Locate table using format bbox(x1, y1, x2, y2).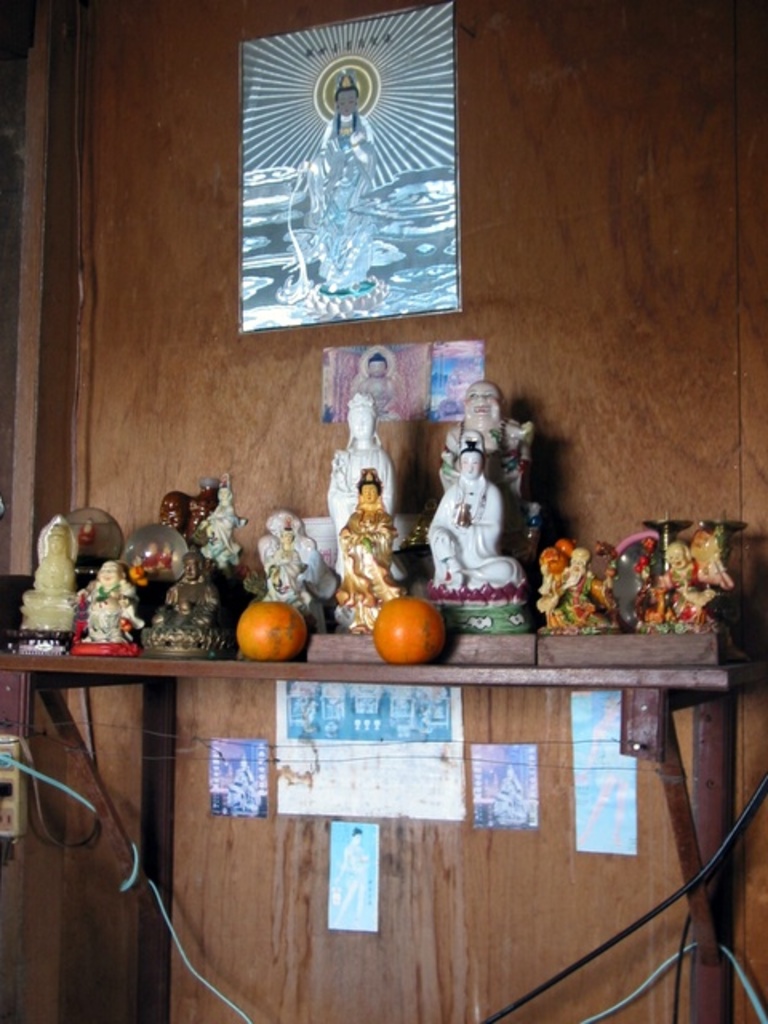
bbox(0, 581, 754, 1002).
